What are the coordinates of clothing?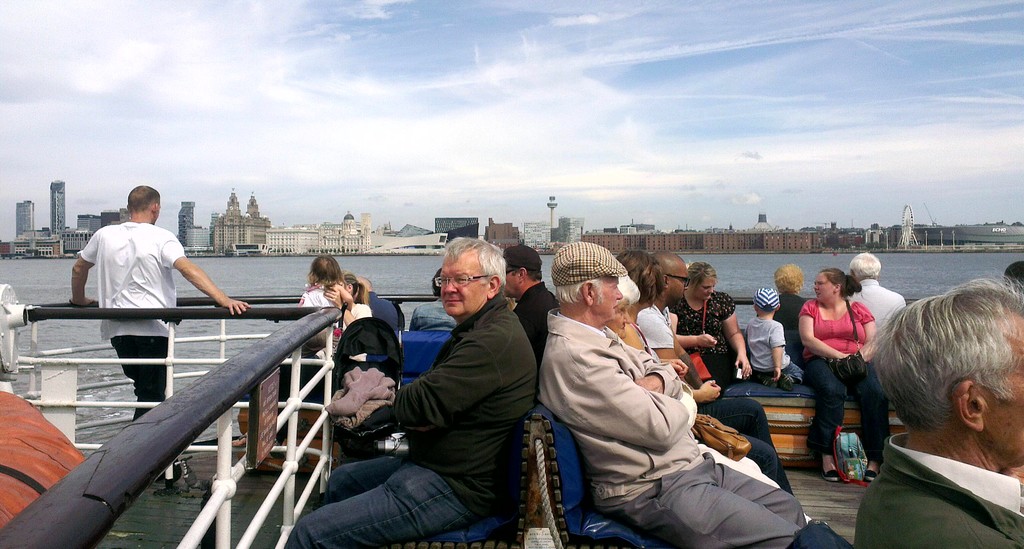
<bbox>408, 298, 456, 333</bbox>.
